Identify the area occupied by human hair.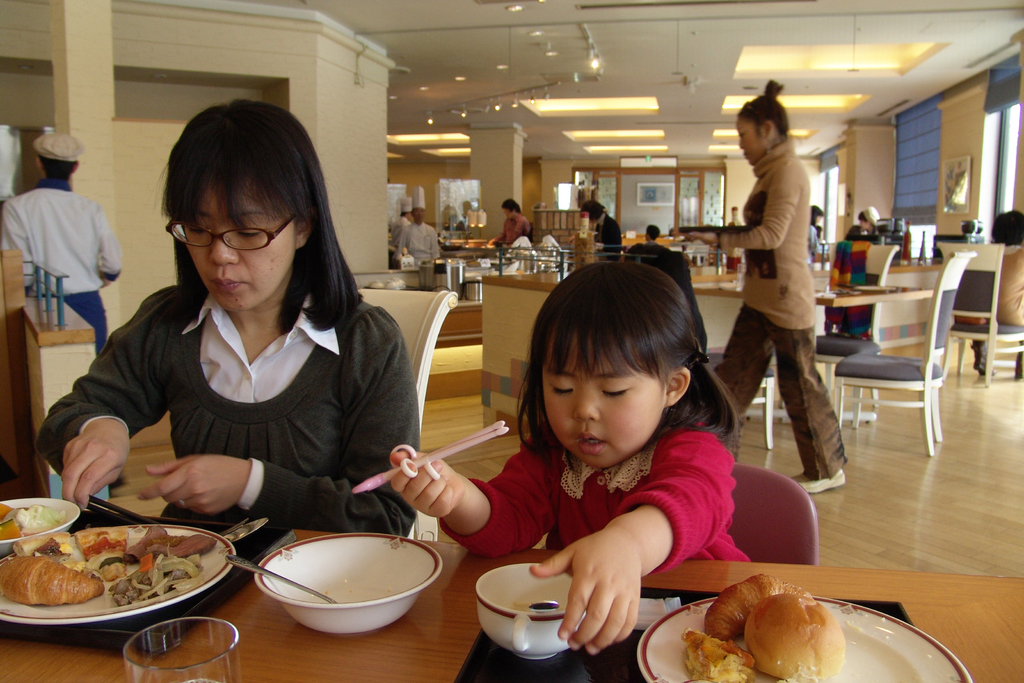
Area: {"x1": 501, "y1": 199, "x2": 521, "y2": 215}.
